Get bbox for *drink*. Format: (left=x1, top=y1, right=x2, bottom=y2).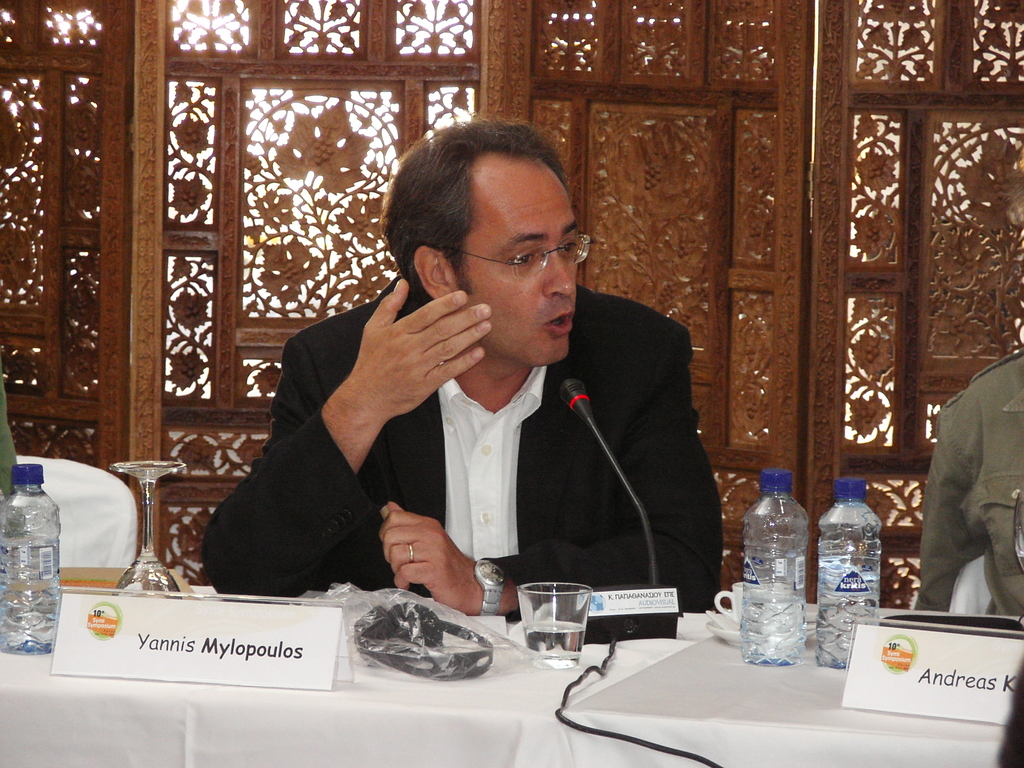
(left=739, top=584, right=808, bottom=669).
